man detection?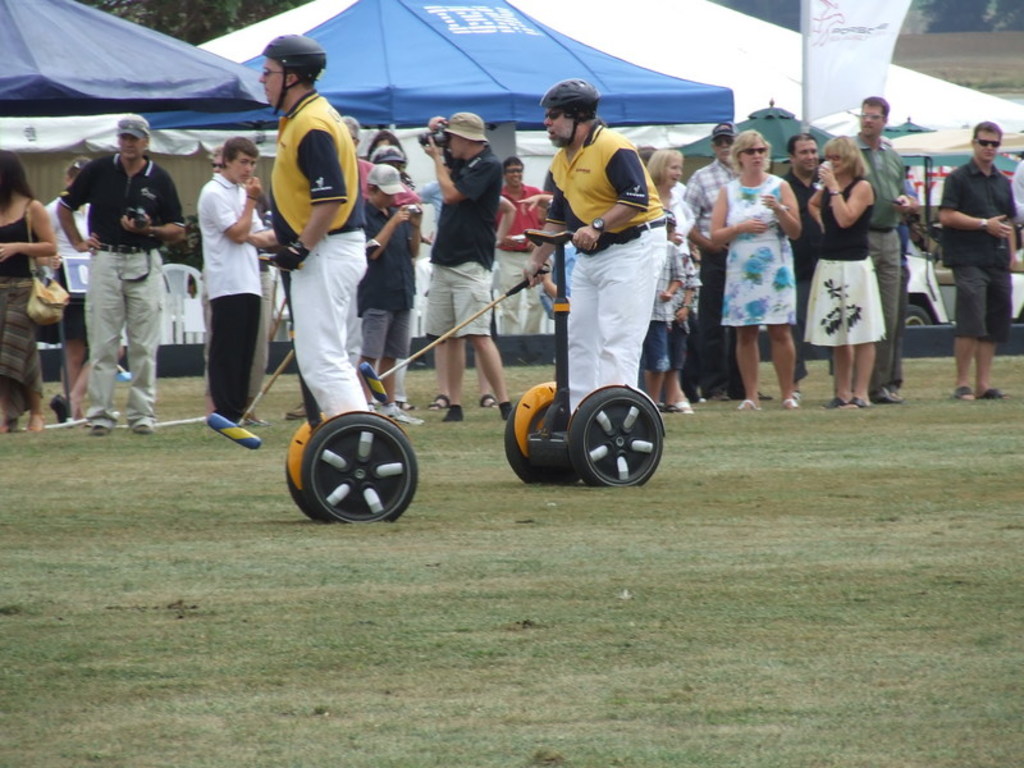
[257,32,370,420]
